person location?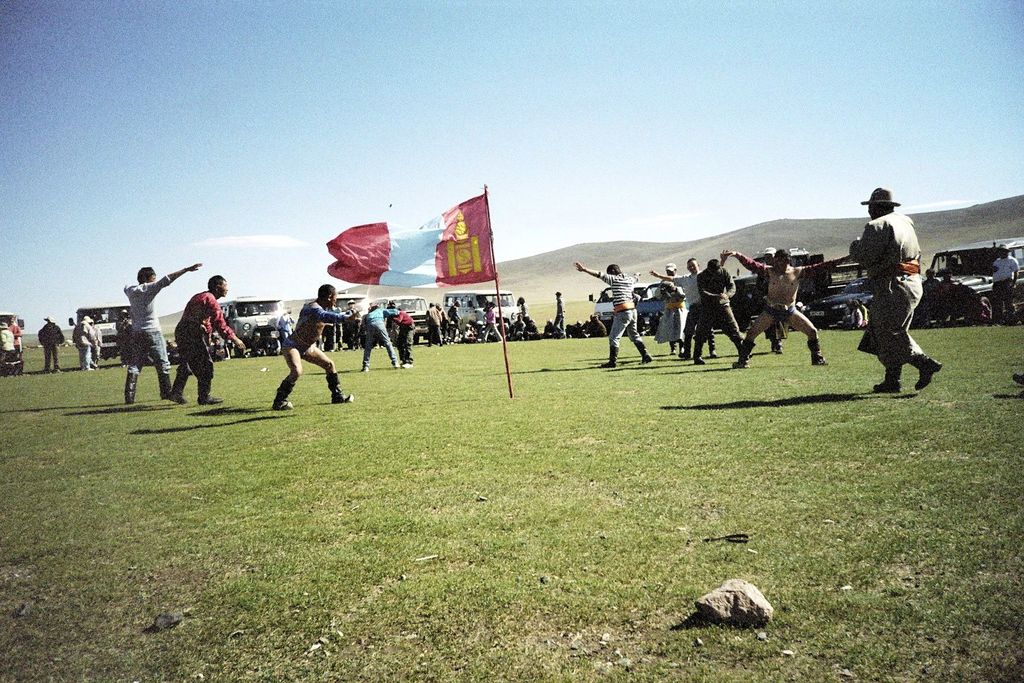
pyautogui.locateOnScreen(425, 299, 447, 343)
